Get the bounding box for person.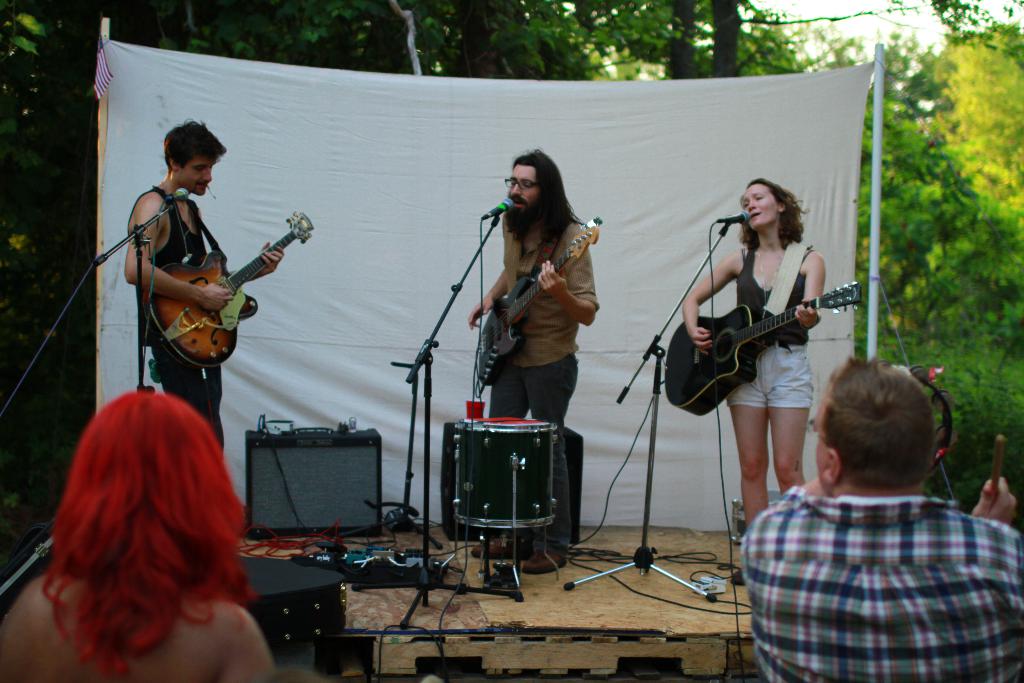
x1=6 y1=393 x2=284 y2=682.
